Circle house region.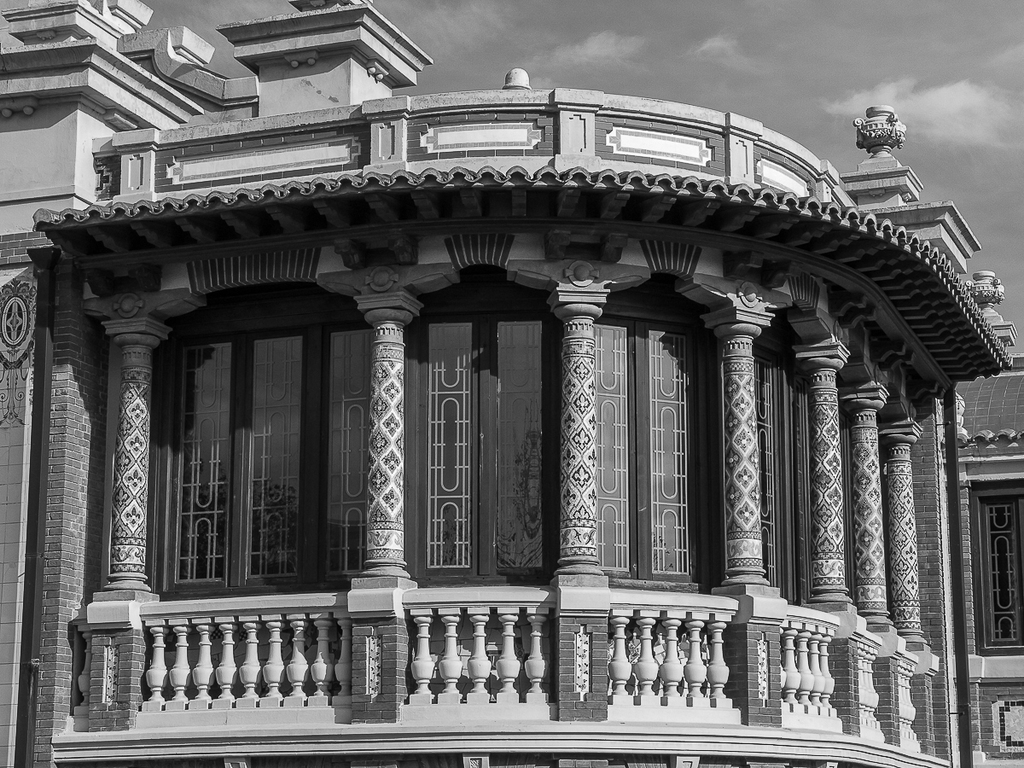
Region: [left=0, top=0, right=1023, bottom=767].
